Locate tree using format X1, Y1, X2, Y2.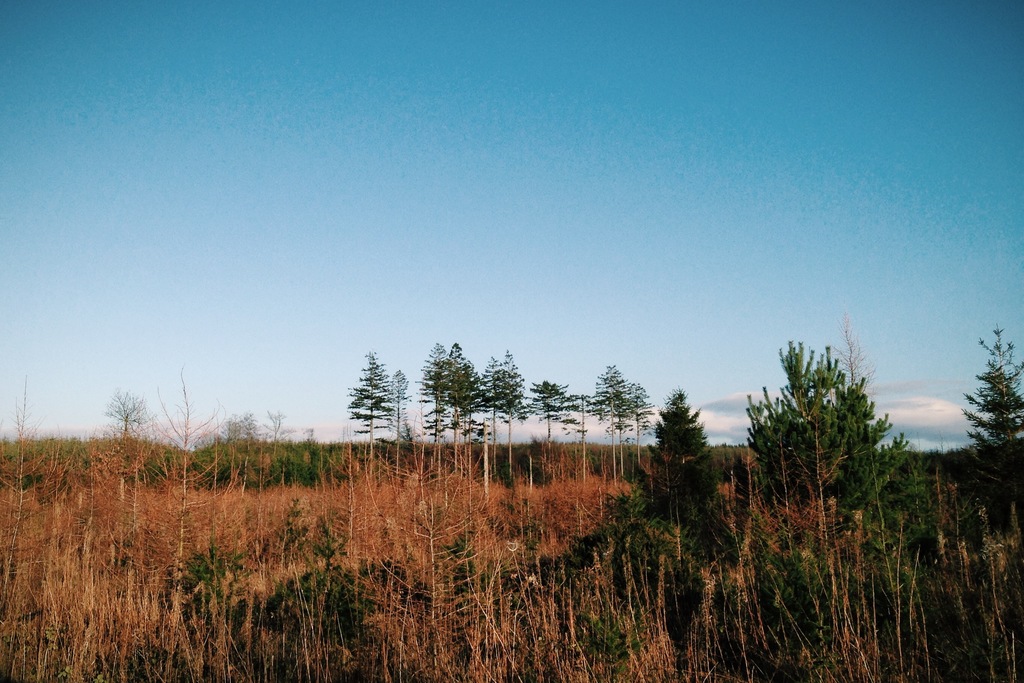
408, 336, 471, 506.
